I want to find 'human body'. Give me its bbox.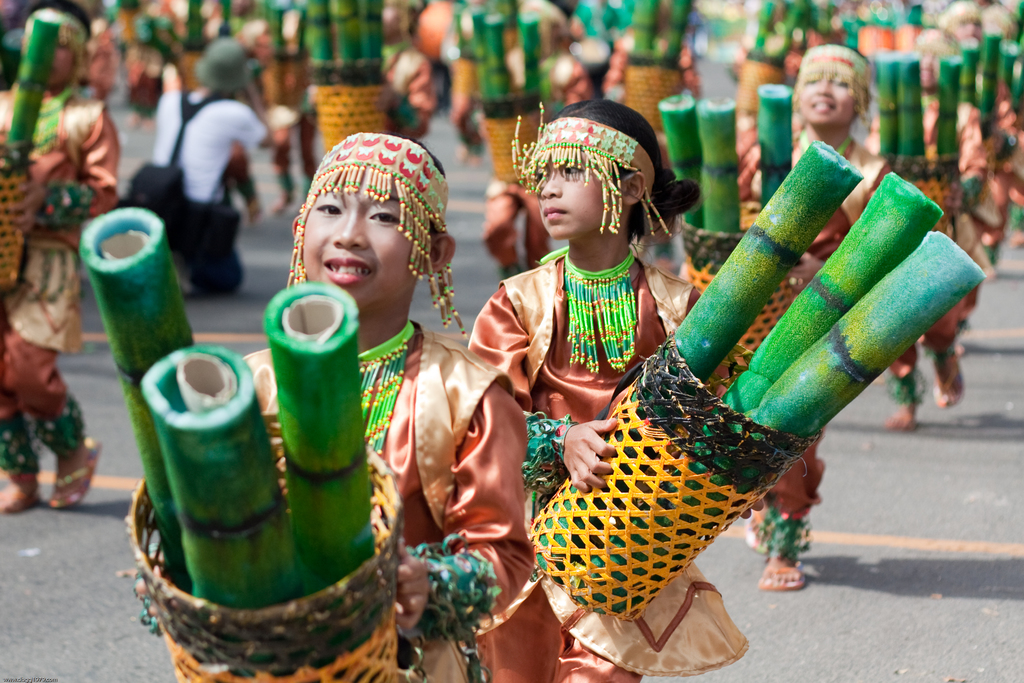
detection(720, 112, 886, 591).
